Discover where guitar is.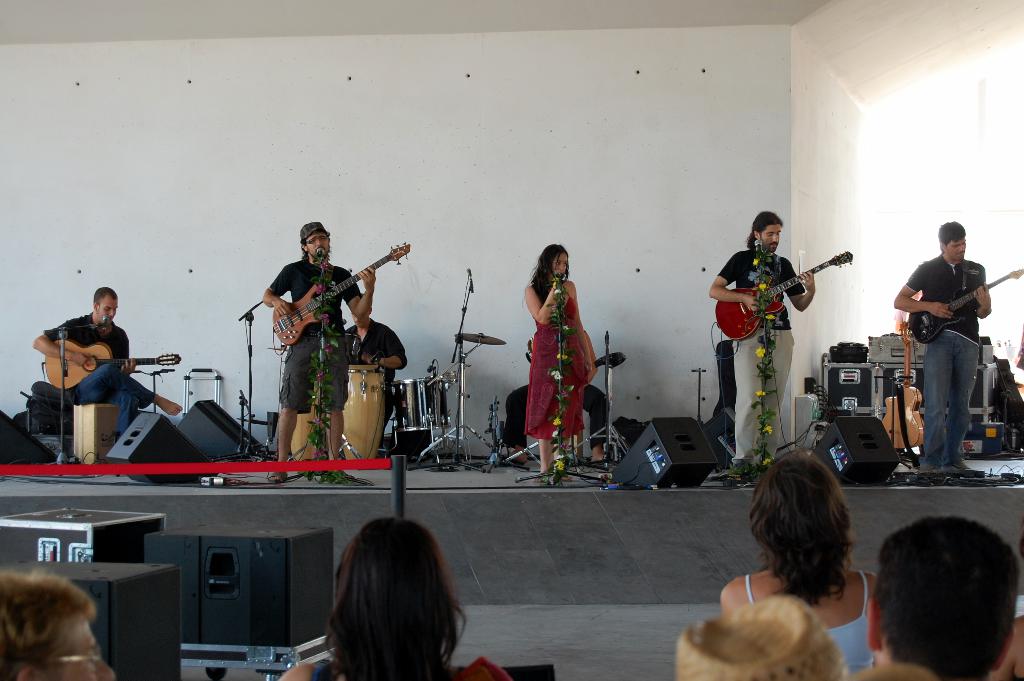
Discovered at (272,241,415,347).
